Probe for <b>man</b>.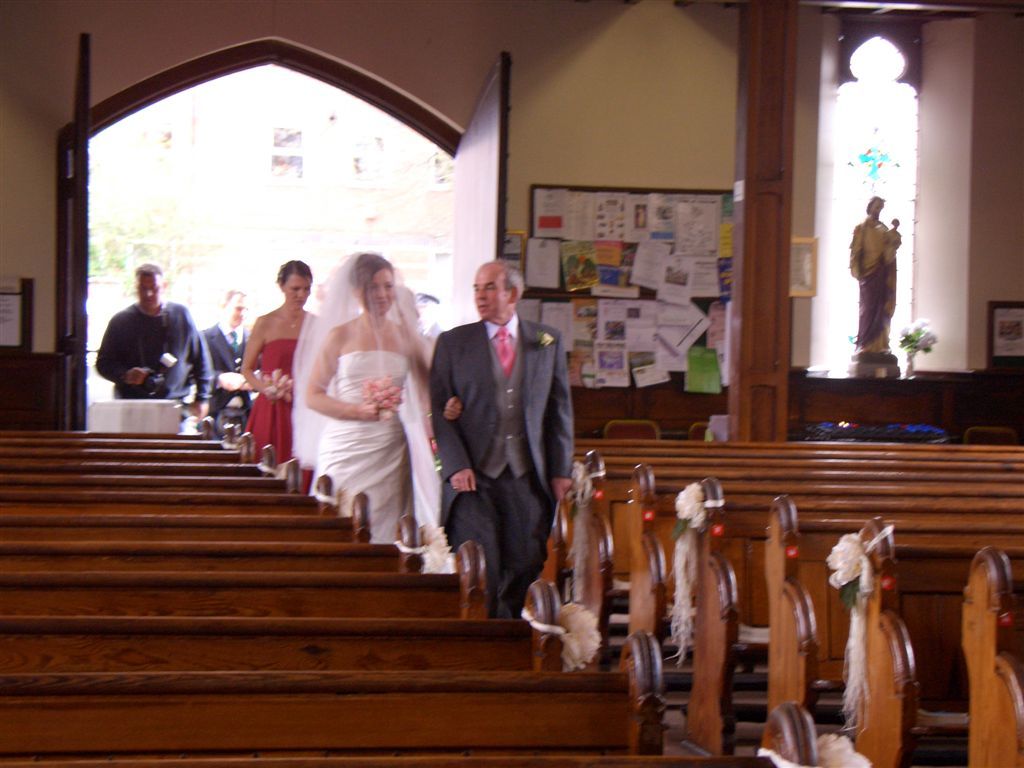
Probe result: 90,259,208,415.
